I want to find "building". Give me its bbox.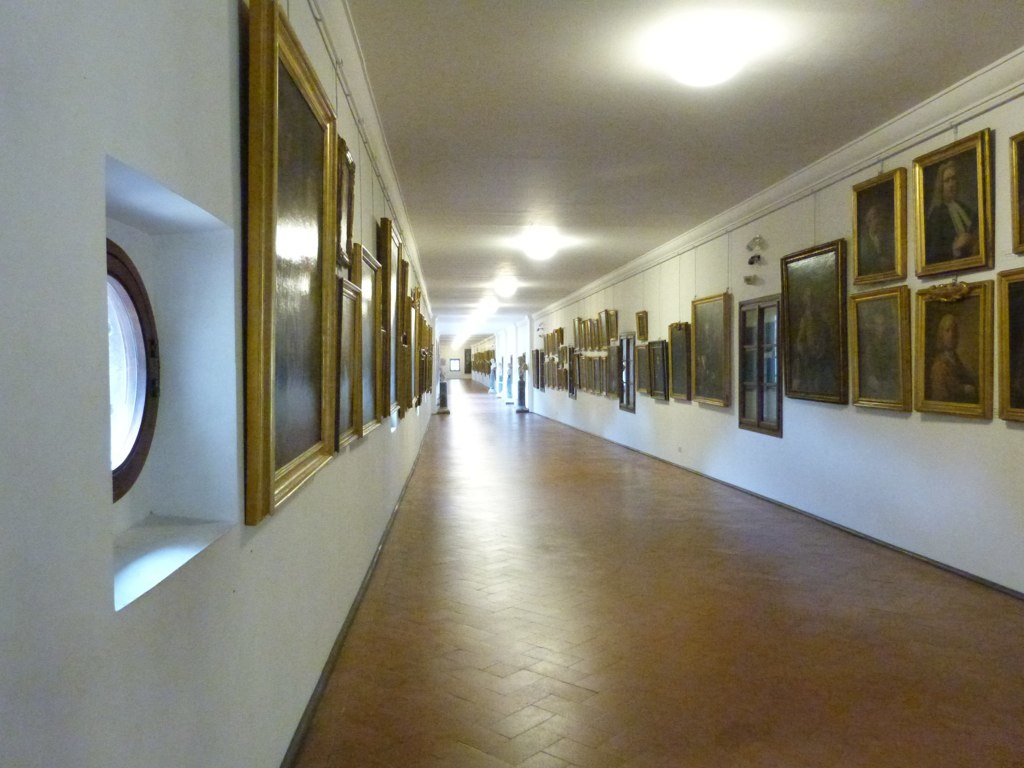
bbox=[0, 0, 1023, 767].
